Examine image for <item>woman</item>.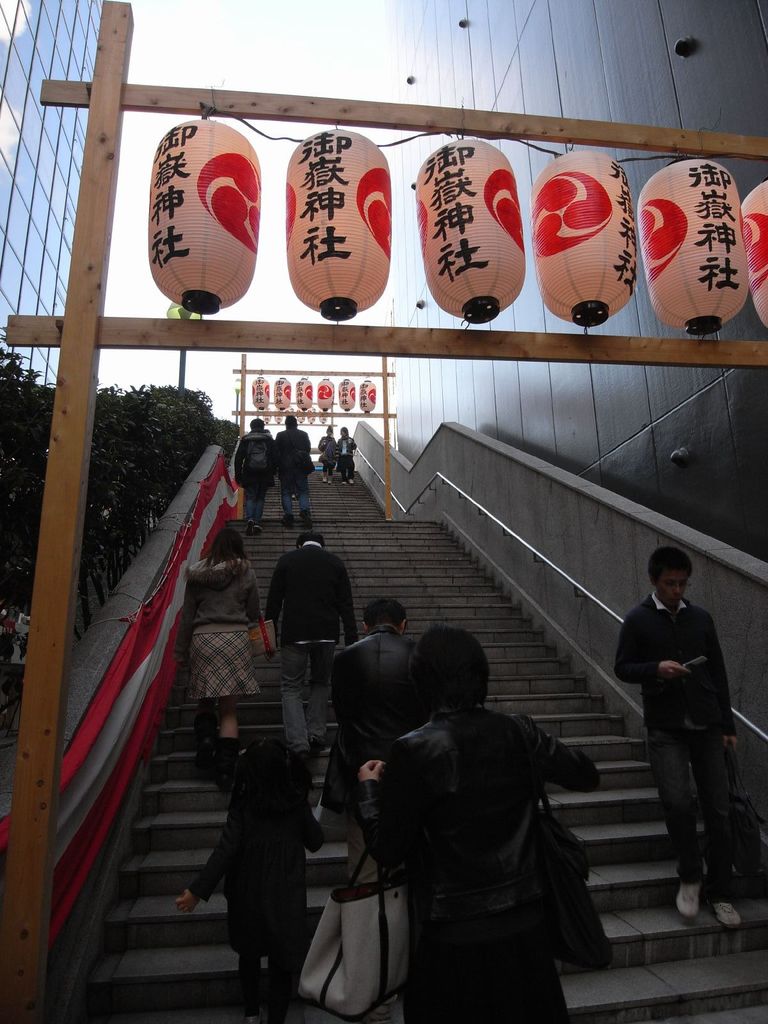
Examination result: x1=175, y1=525, x2=259, y2=746.
